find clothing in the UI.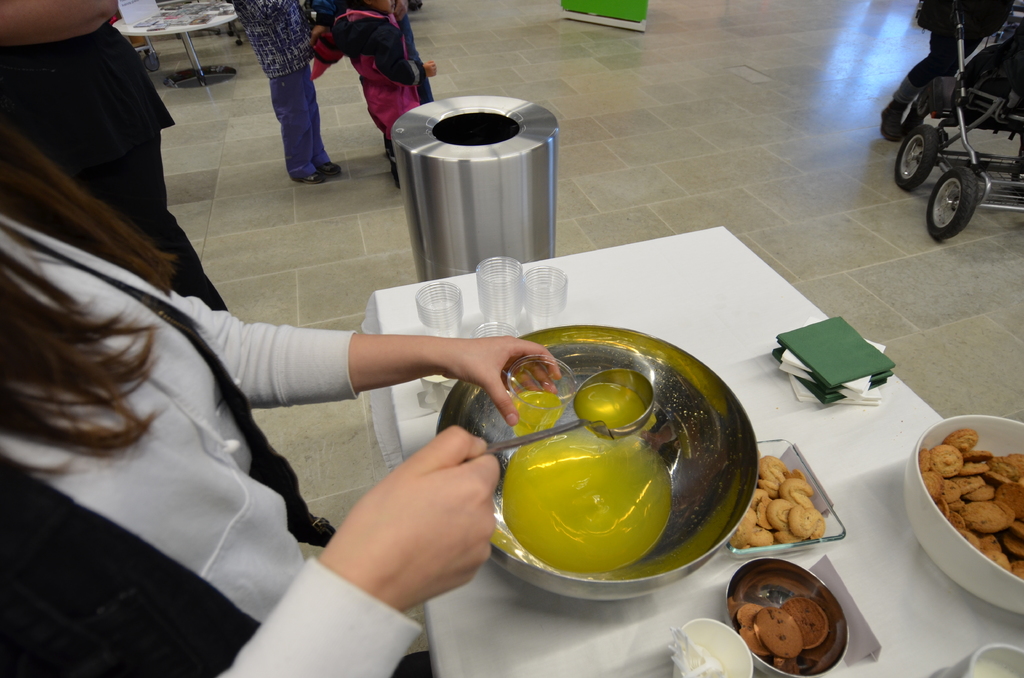
UI element at left=0, top=28, right=225, bottom=312.
